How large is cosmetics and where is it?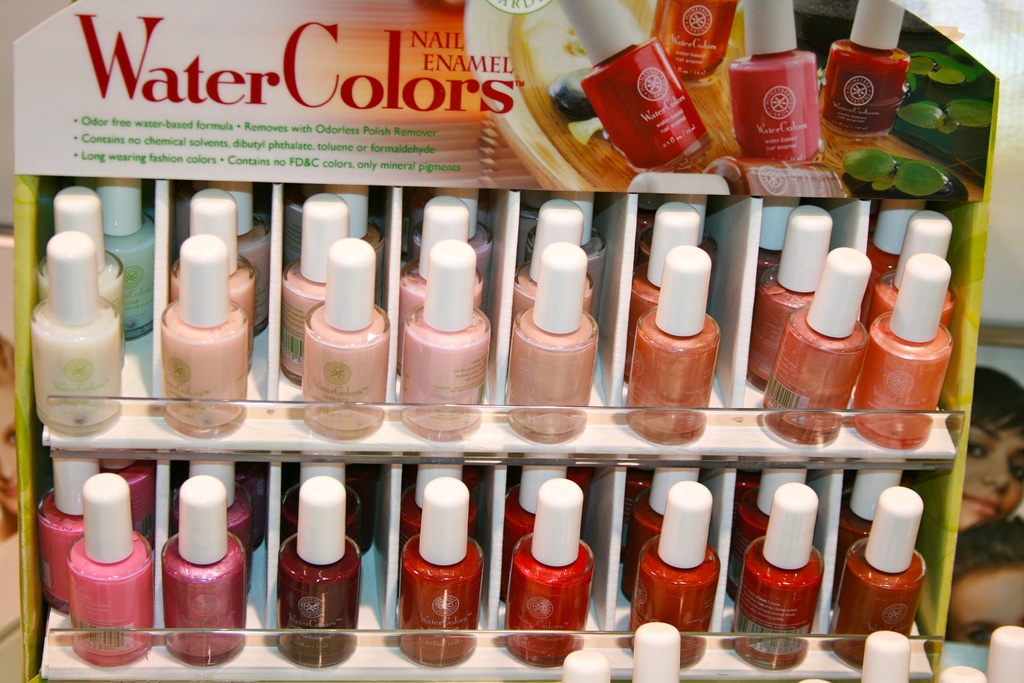
Bounding box: (left=277, top=191, right=352, bottom=384).
